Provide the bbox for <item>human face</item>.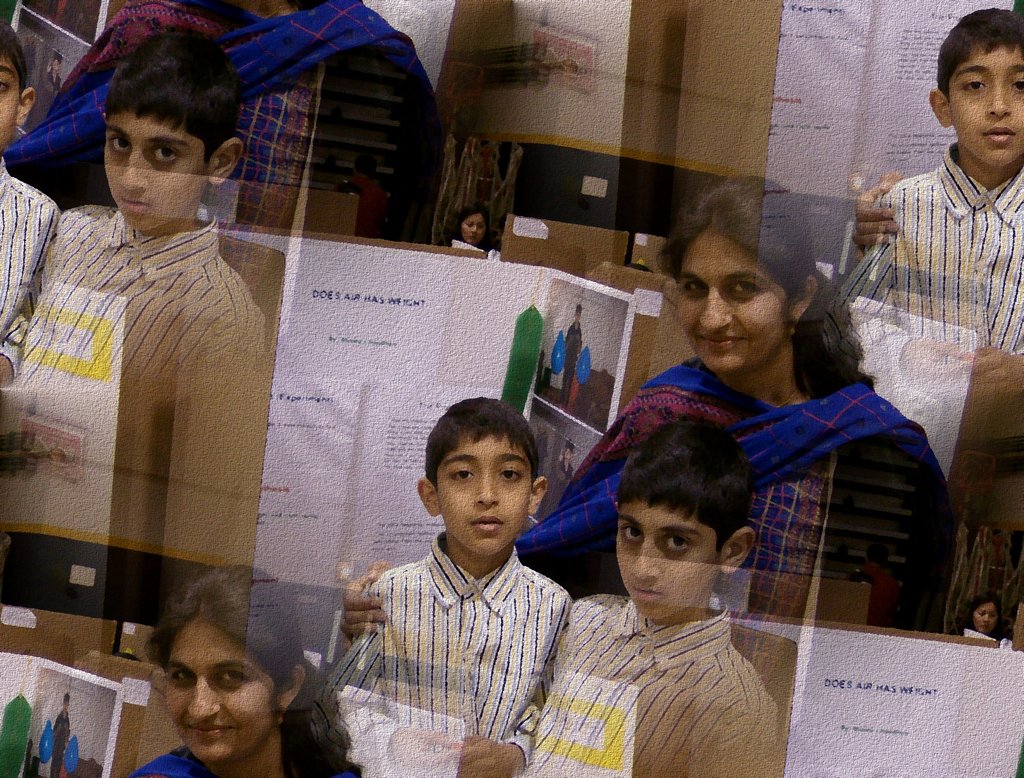
<region>973, 602, 998, 633</region>.
